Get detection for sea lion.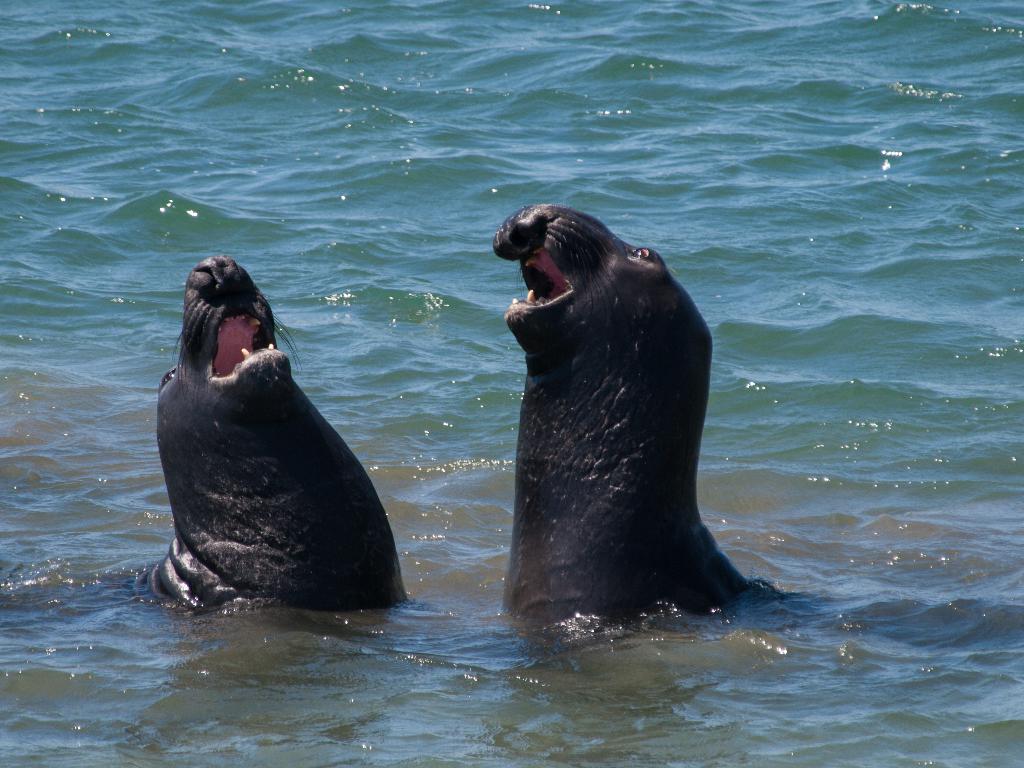
Detection: [left=131, top=253, right=409, bottom=613].
